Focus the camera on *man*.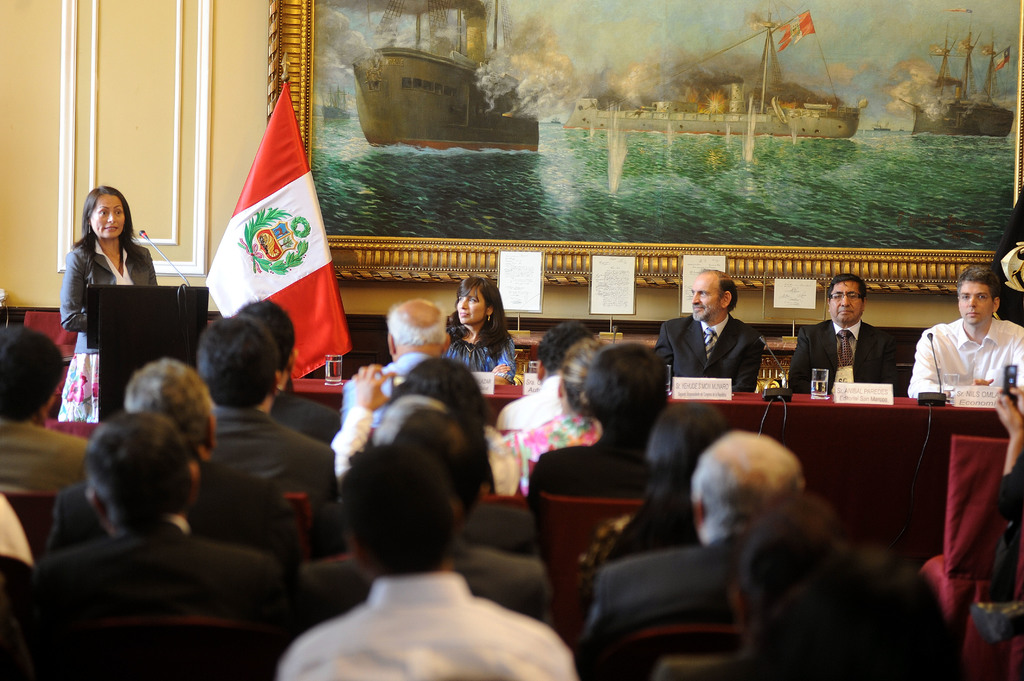
Focus region: box=[790, 275, 907, 393].
